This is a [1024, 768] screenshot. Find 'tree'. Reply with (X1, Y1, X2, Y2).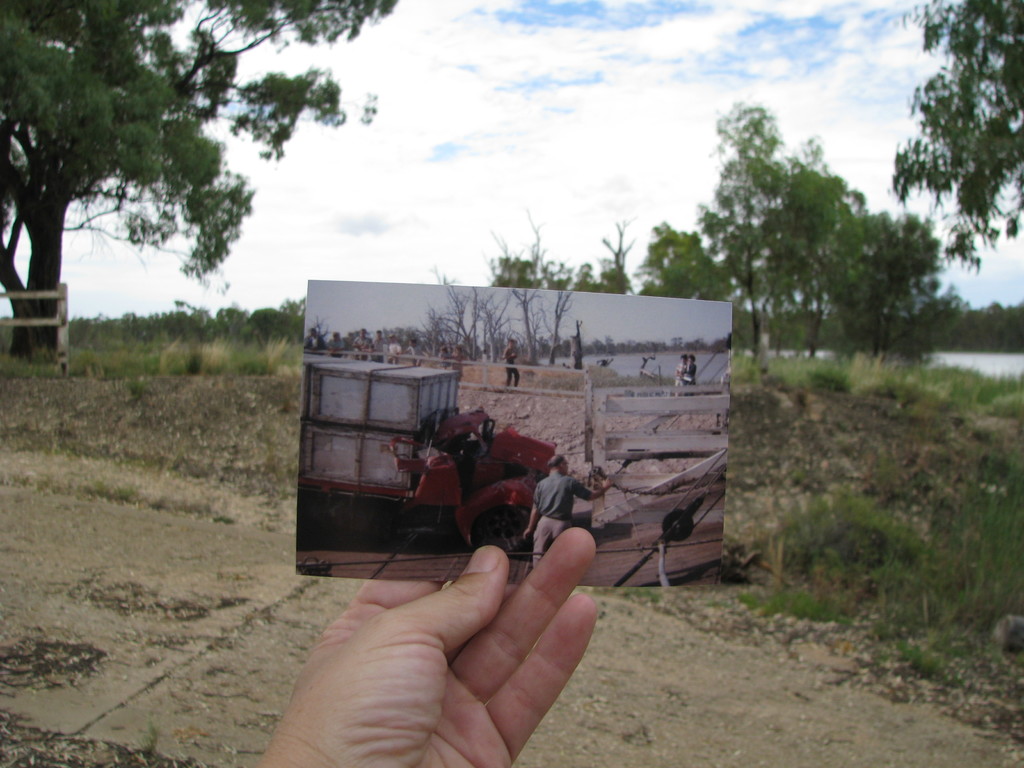
(846, 209, 959, 366).
